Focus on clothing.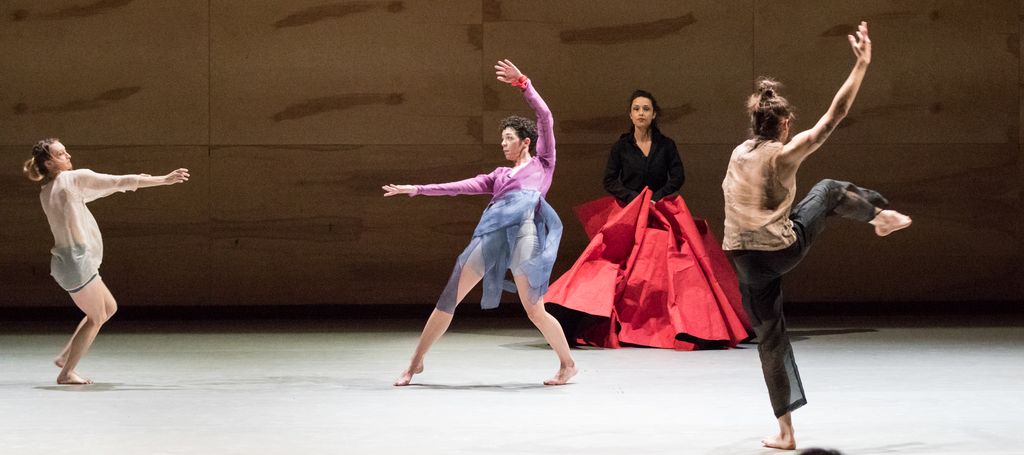
Focused at <box>43,170,143,297</box>.
